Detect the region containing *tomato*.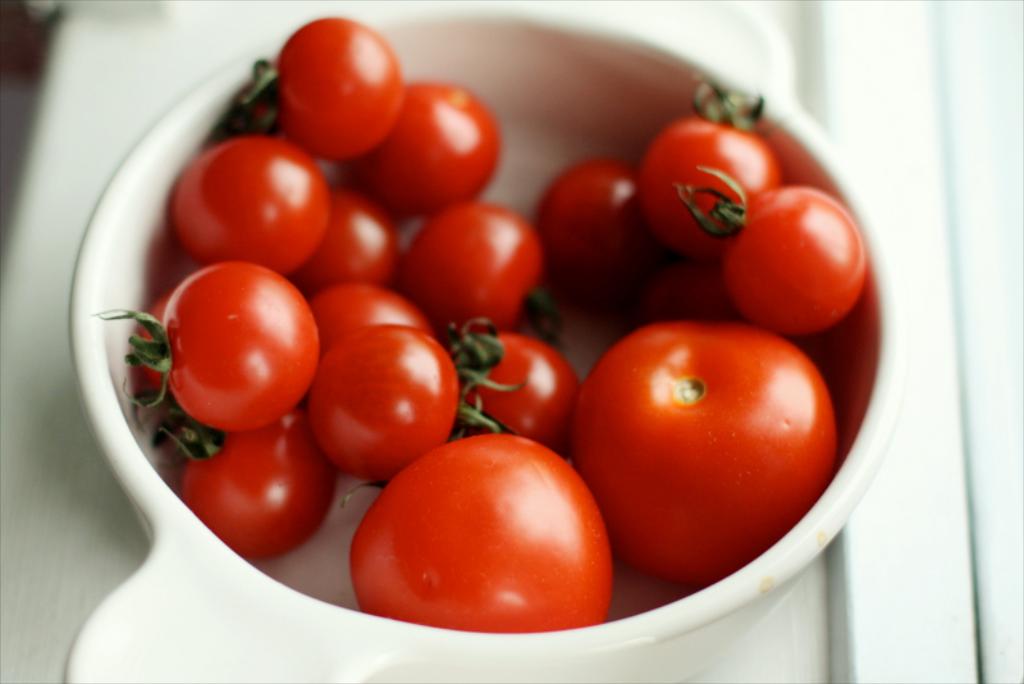
bbox=(547, 160, 655, 309).
